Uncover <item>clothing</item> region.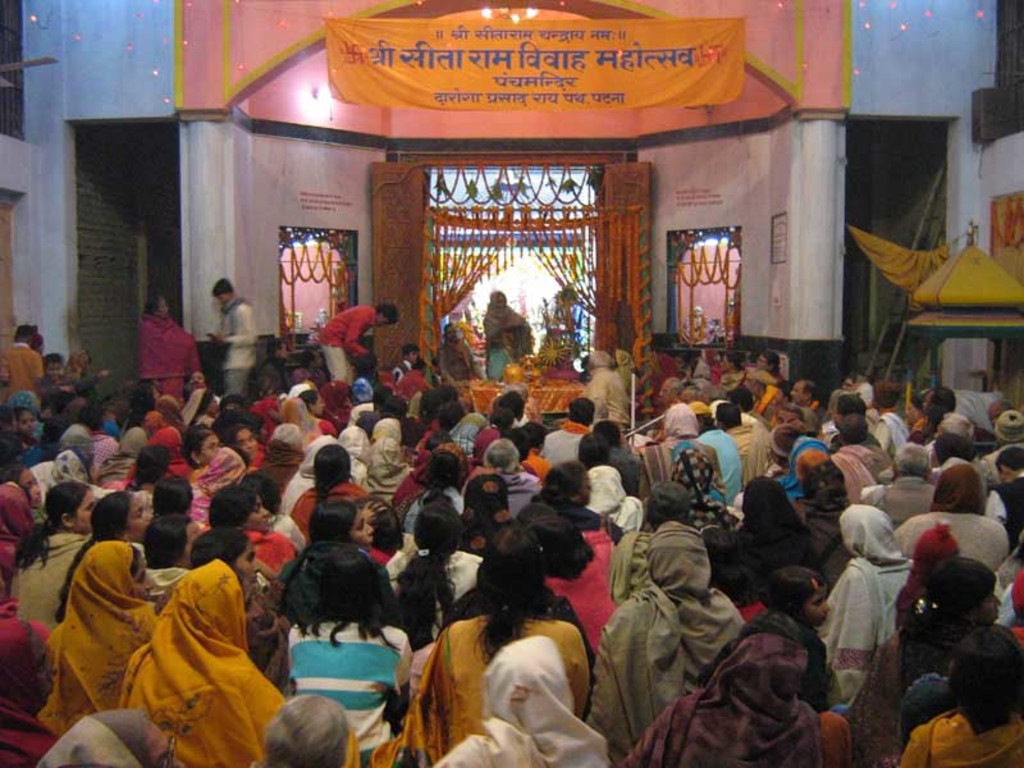
Uncovered: 433:634:617:767.
